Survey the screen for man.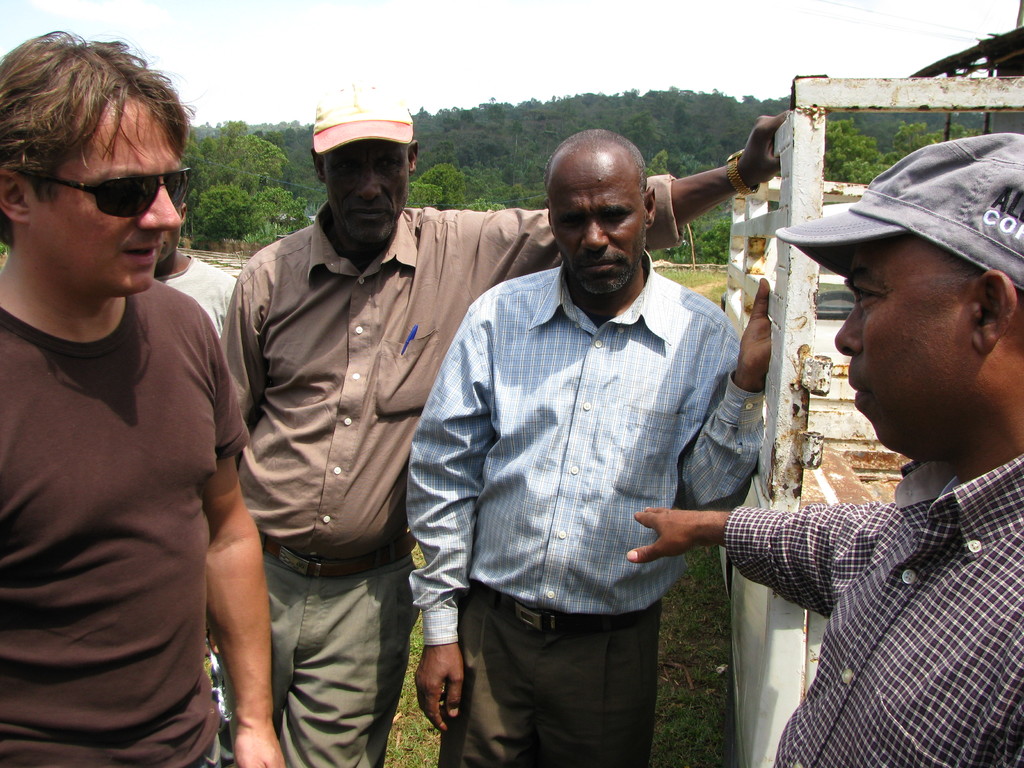
Survey found: x1=196, y1=82, x2=799, y2=767.
